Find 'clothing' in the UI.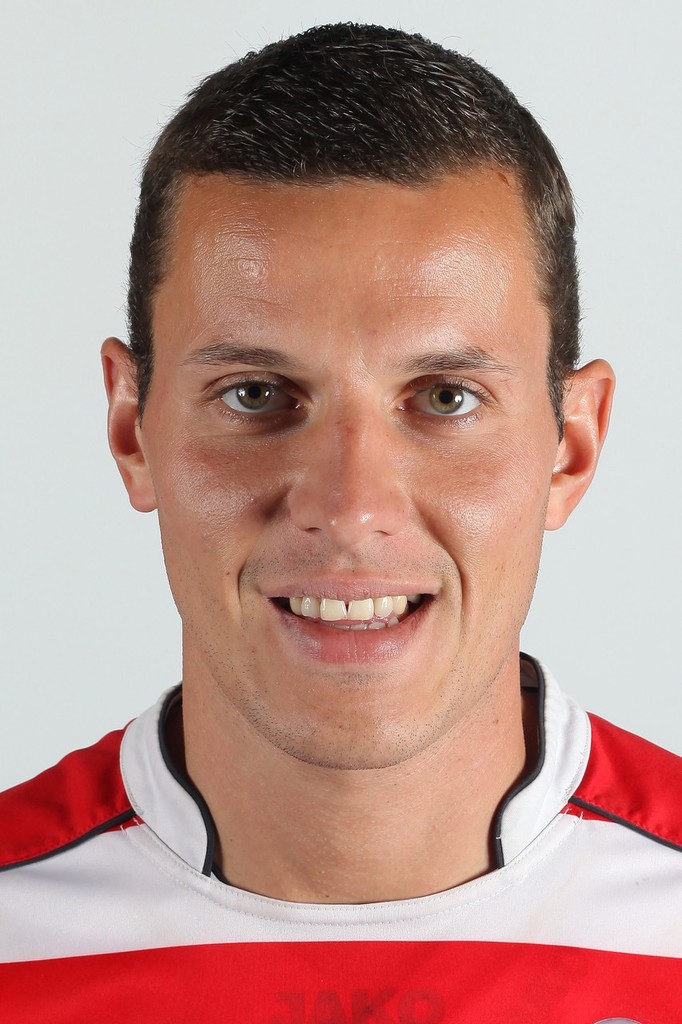
UI element at rect(0, 655, 681, 1023).
